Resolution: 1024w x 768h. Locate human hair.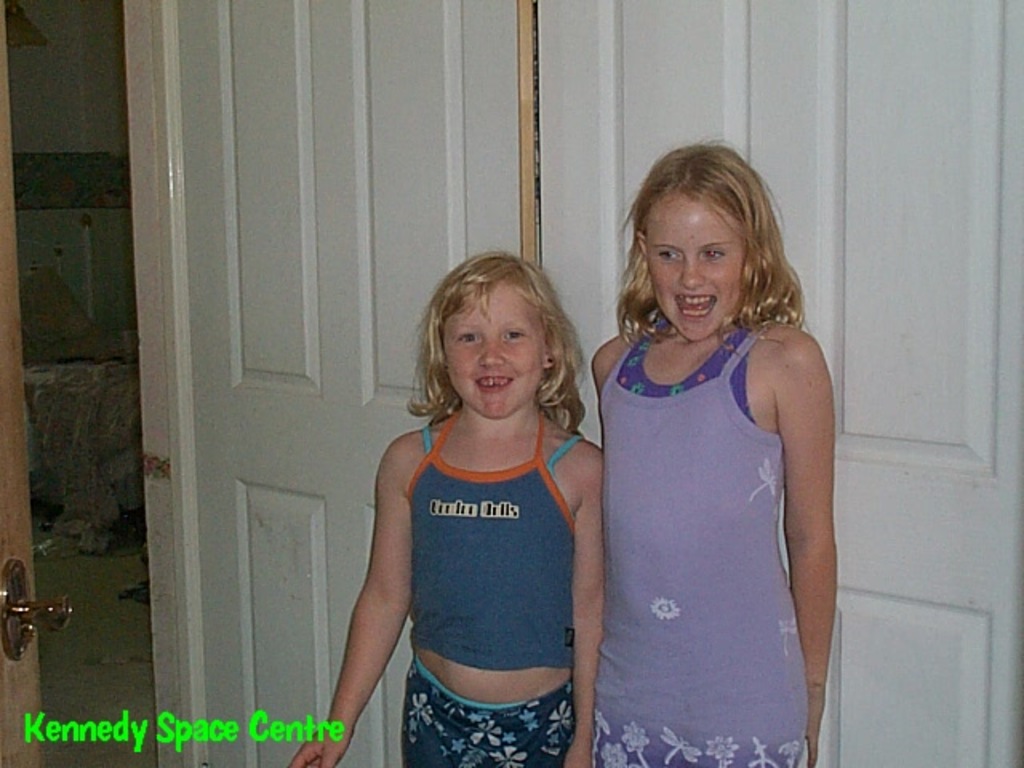
<box>411,250,589,434</box>.
